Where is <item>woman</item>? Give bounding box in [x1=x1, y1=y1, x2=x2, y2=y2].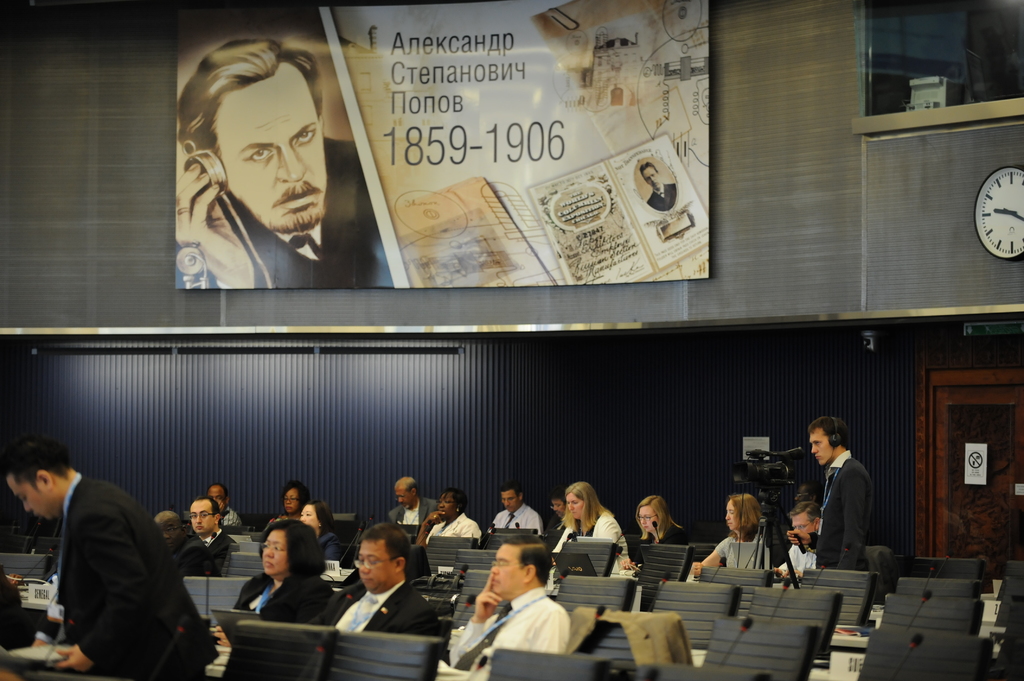
[x1=694, y1=492, x2=769, y2=580].
